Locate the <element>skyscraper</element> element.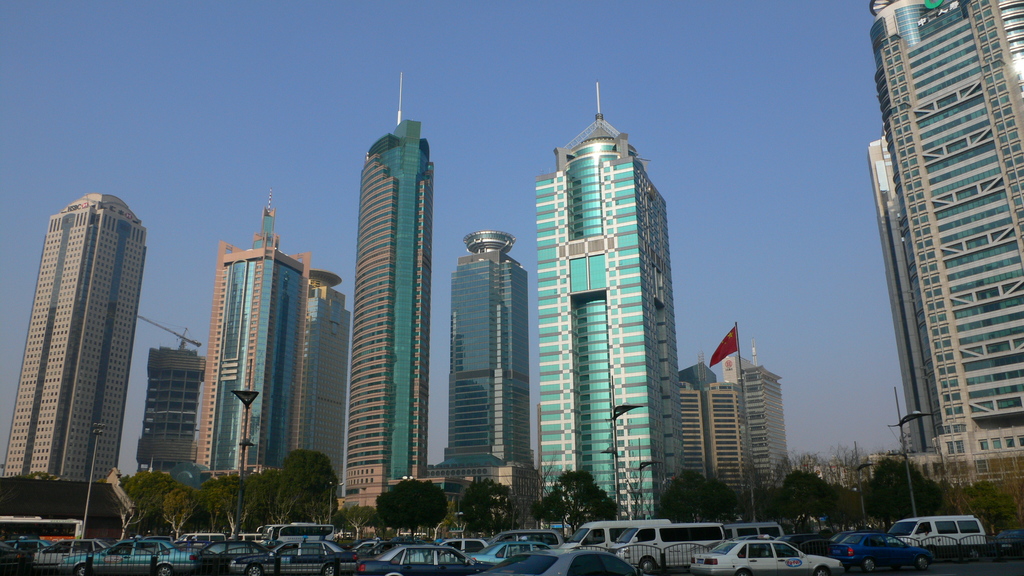
Element bbox: [x1=338, y1=67, x2=438, y2=523].
